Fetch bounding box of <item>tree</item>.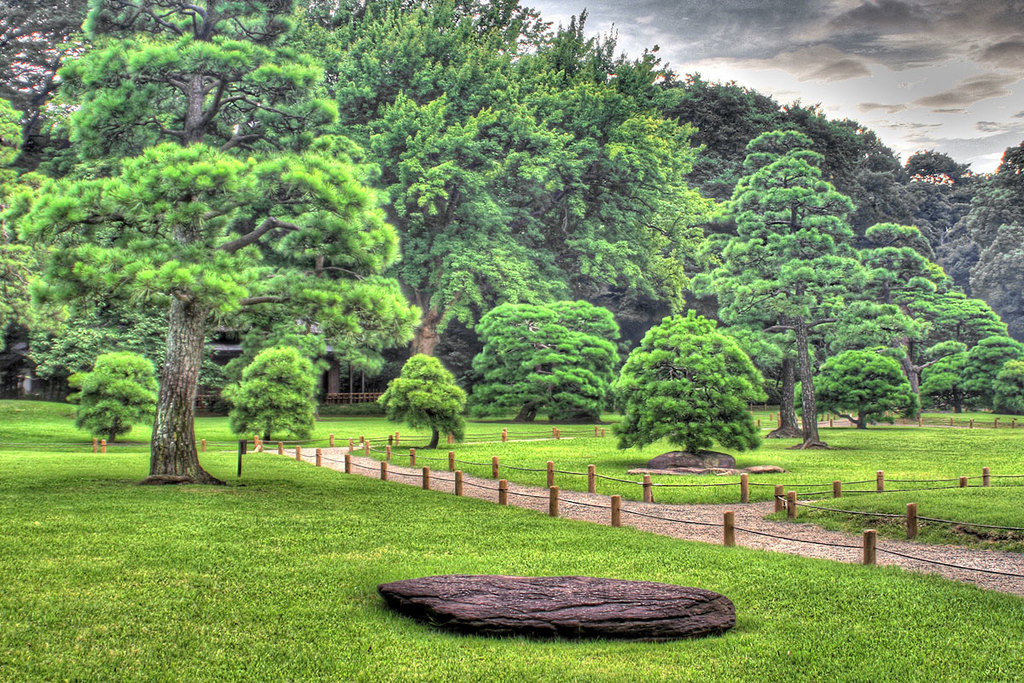
Bbox: pyautogui.locateOnScreen(783, 334, 927, 441).
